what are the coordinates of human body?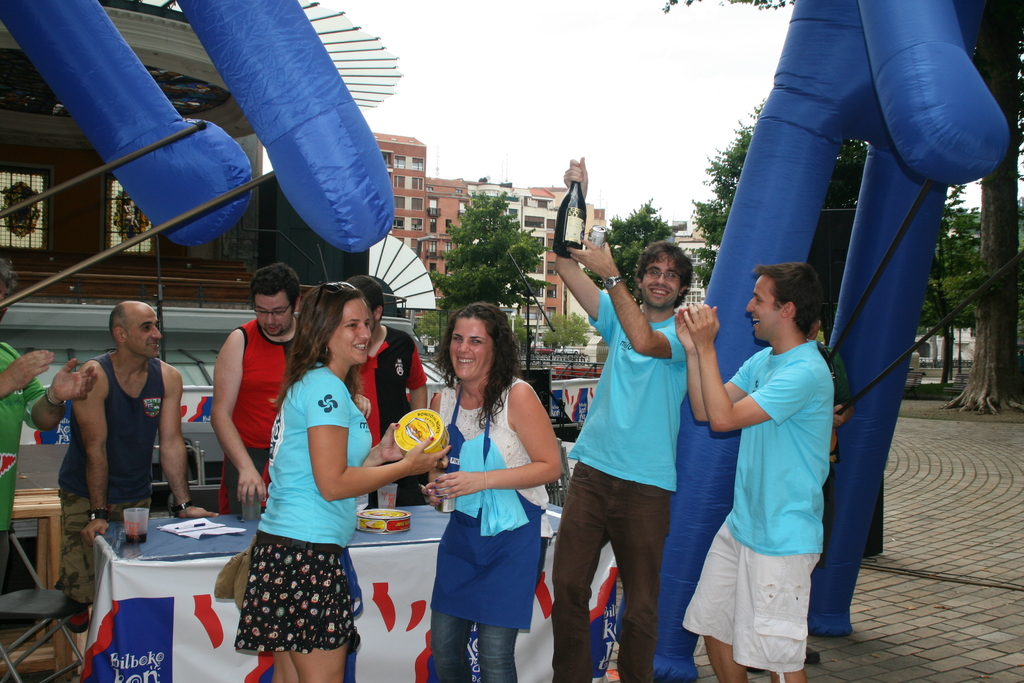
(left=0, top=331, right=101, bottom=539).
